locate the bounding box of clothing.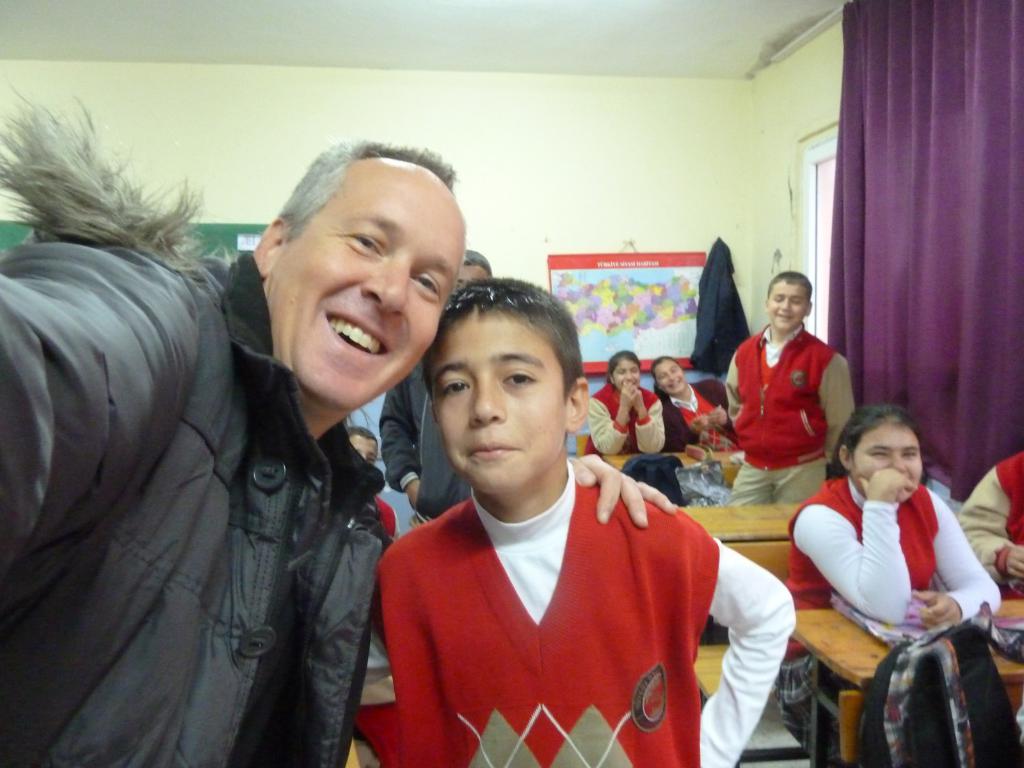
Bounding box: (left=580, top=381, right=667, bottom=455).
